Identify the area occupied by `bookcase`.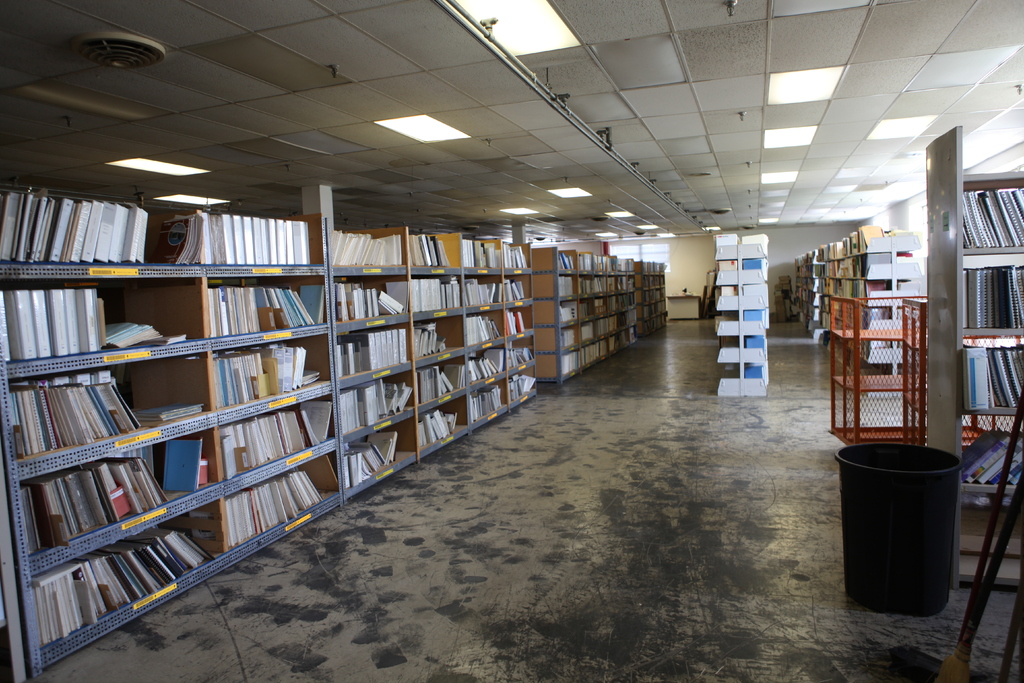
Area: (709, 234, 772, 397).
